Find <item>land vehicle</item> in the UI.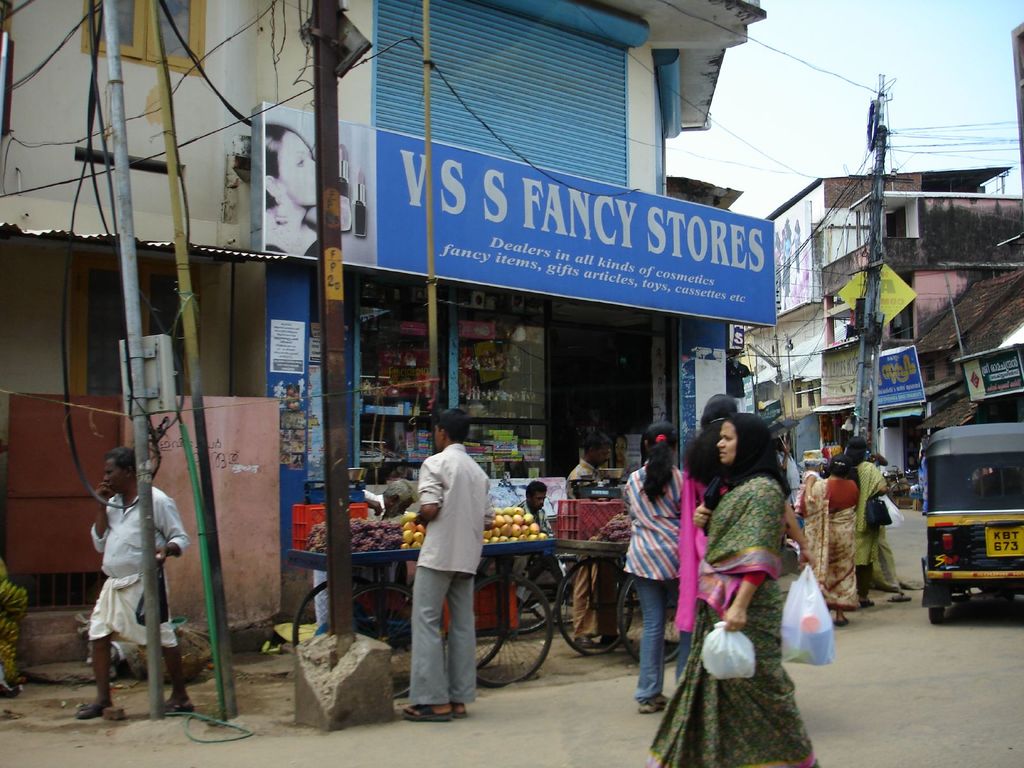
UI element at [882, 464, 915, 511].
